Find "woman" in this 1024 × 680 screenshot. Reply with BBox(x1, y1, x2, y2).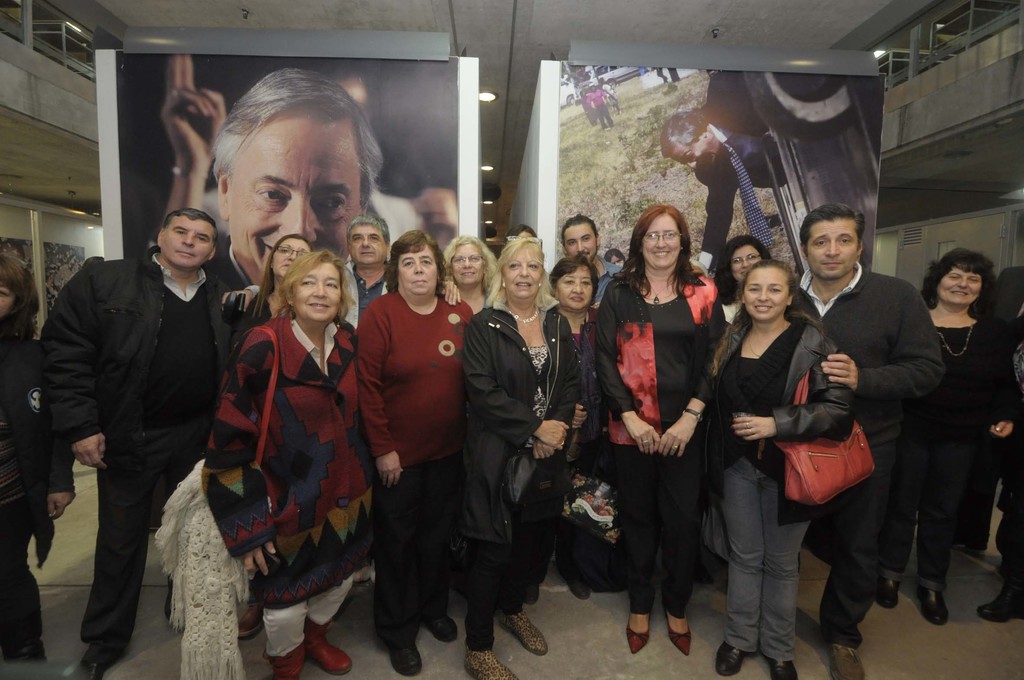
BBox(707, 264, 852, 679).
